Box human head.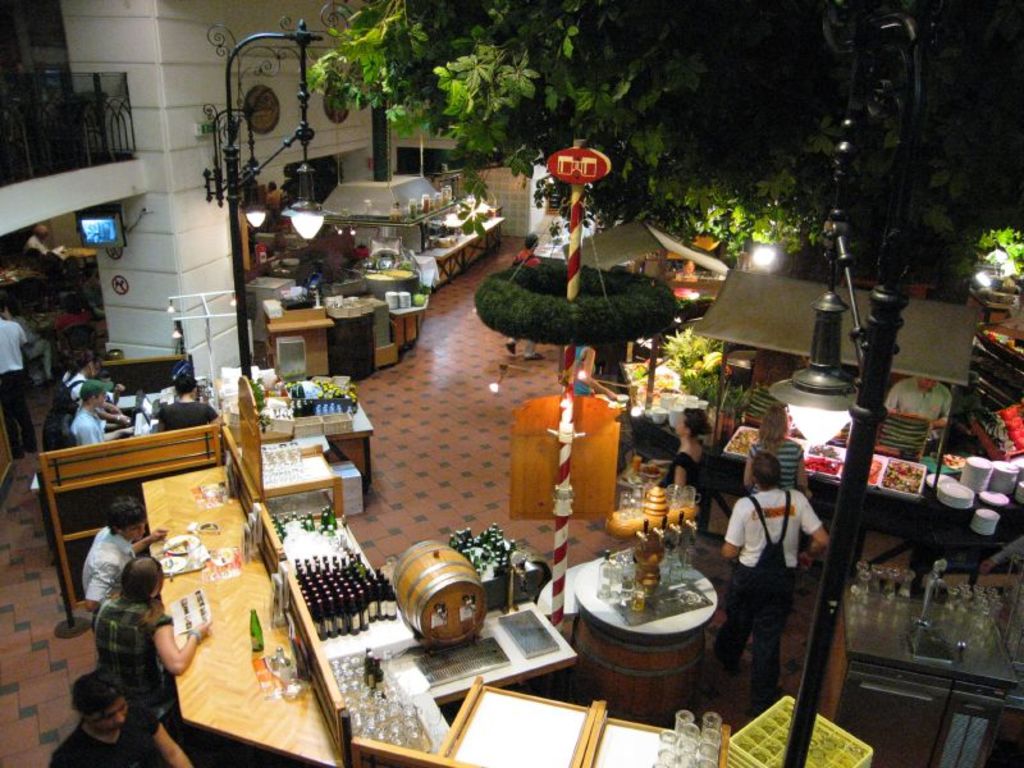
x1=916, y1=376, x2=937, y2=389.
